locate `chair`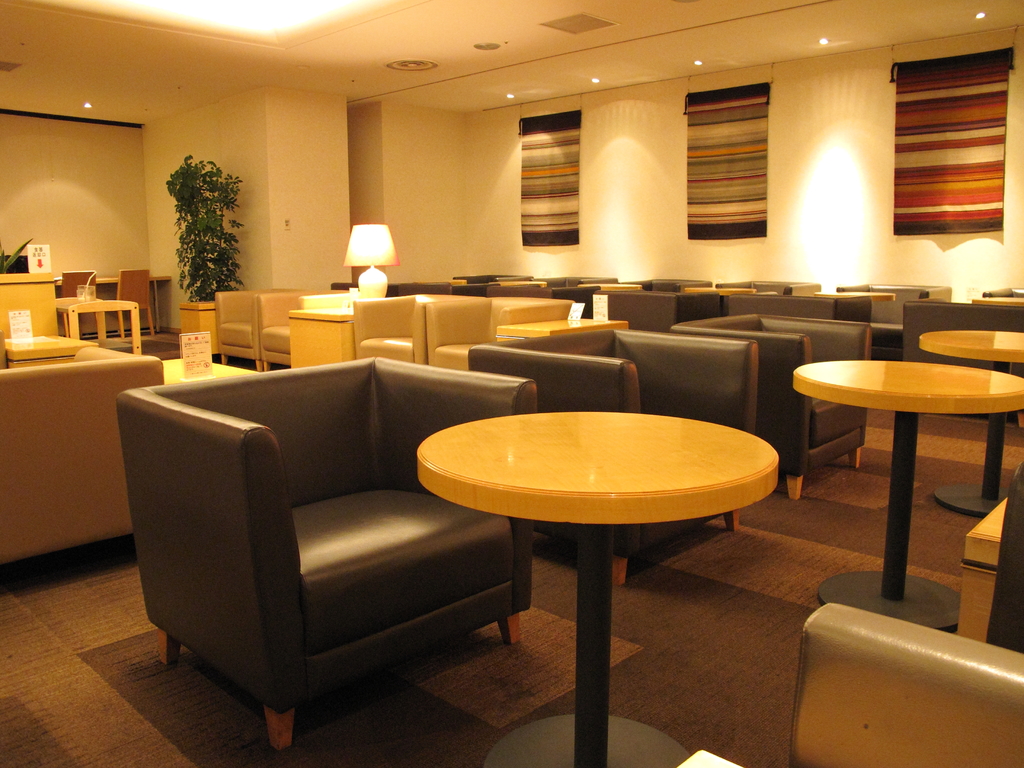
<bbox>116, 348, 532, 732</bbox>
